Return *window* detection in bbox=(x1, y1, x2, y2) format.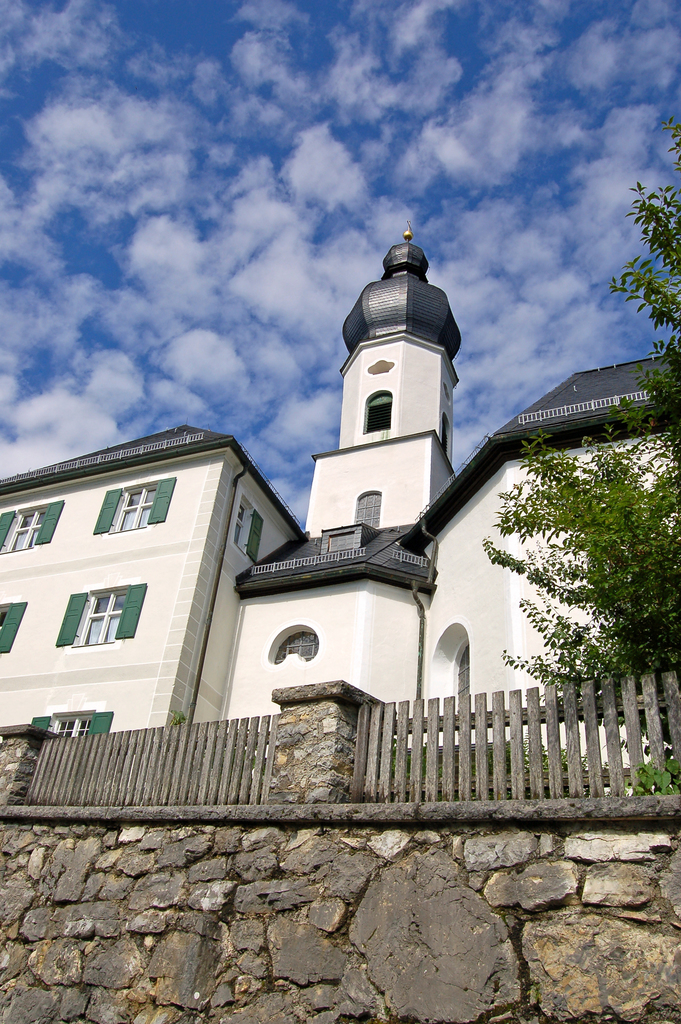
bbox=(363, 392, 392, 435).
